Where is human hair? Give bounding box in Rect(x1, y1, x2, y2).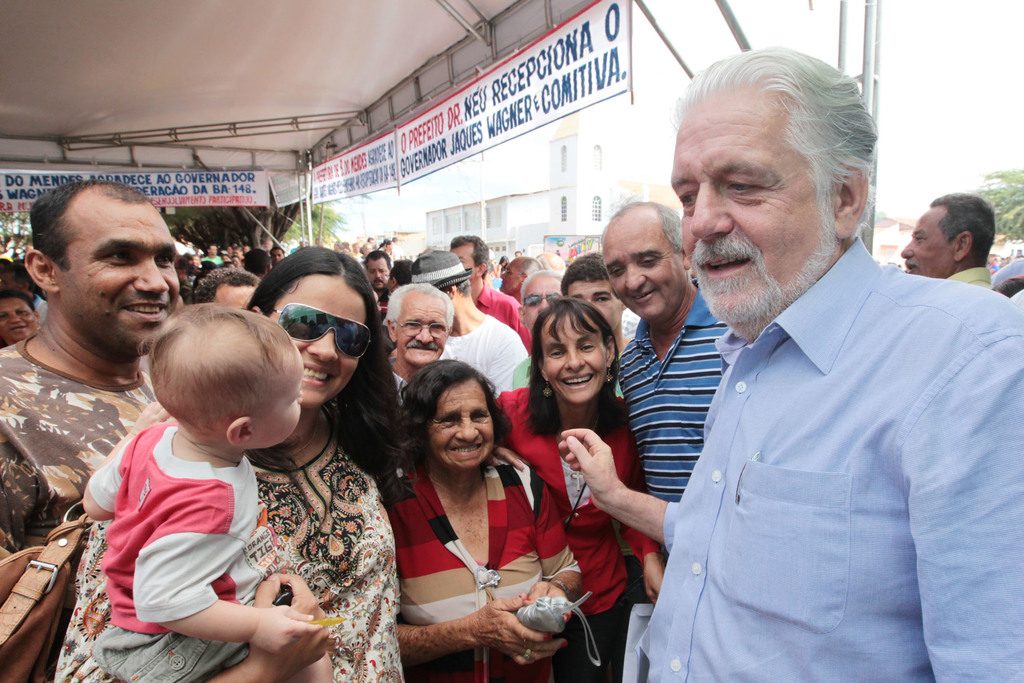
Rect(397, 359, 509, 478).
